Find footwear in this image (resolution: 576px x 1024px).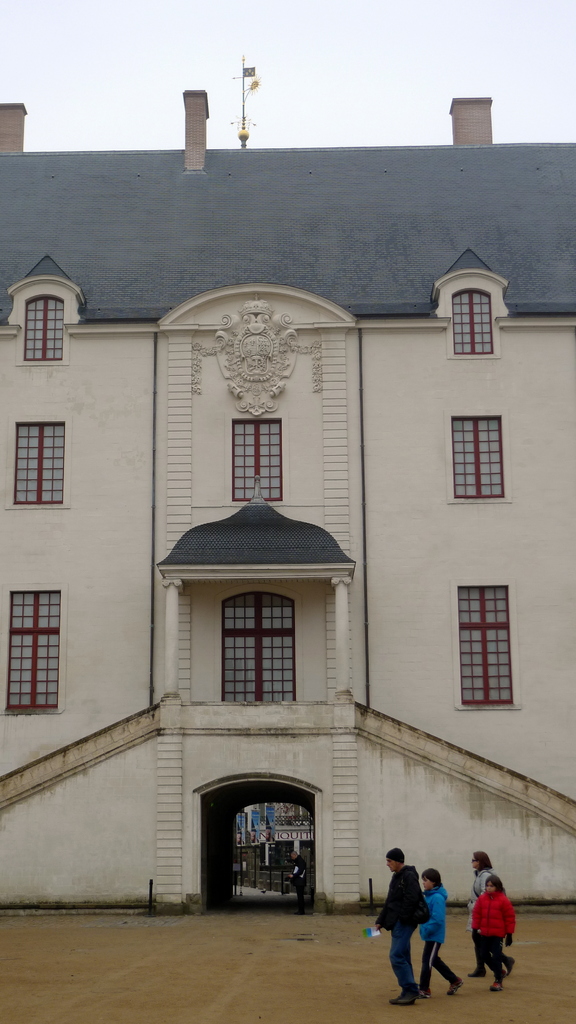
(x1=508, y1=958, x2=515, y2=974).
